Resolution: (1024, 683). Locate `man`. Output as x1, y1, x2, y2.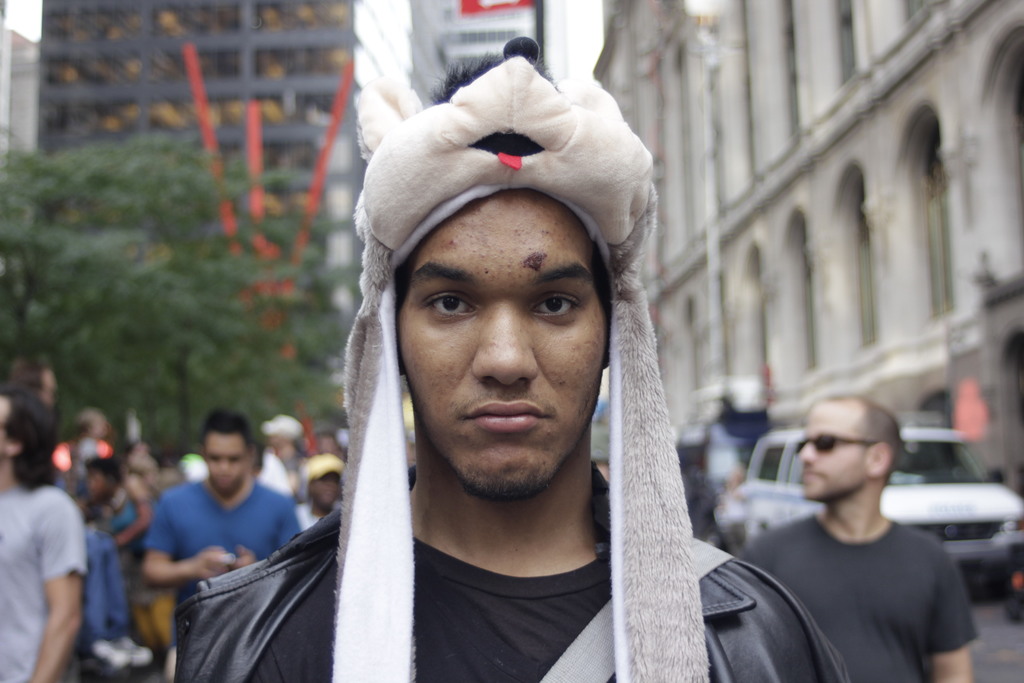
0, 388, 88, 682.
